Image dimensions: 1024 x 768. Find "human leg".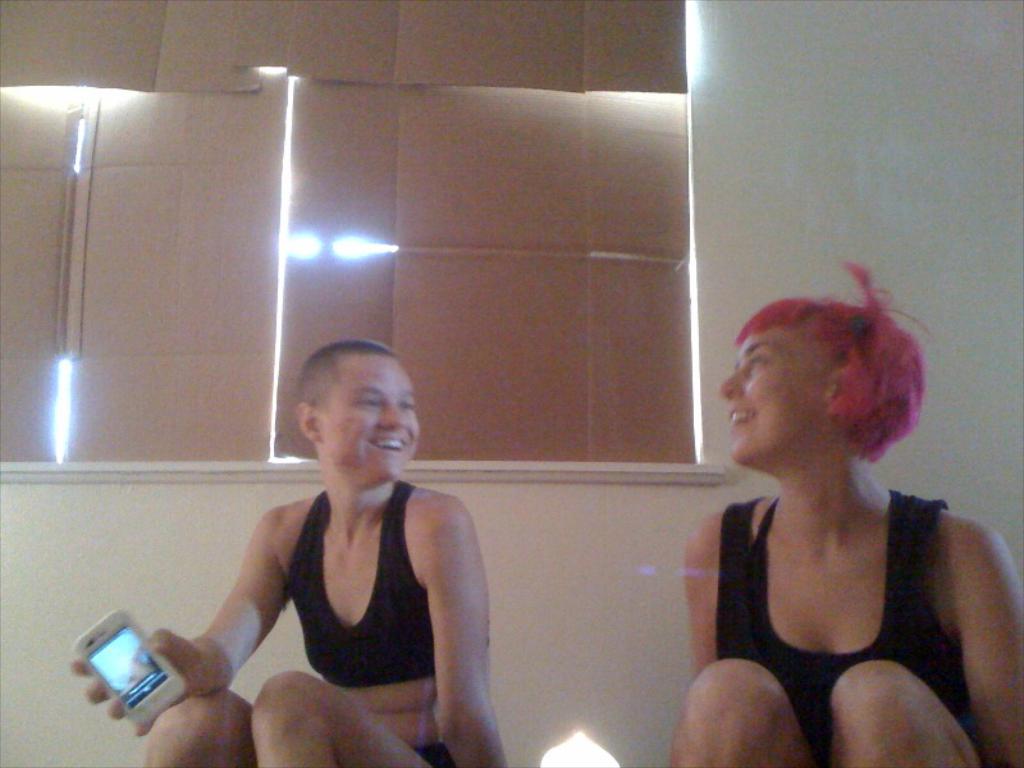
box=[247, 672, 433, 767].
